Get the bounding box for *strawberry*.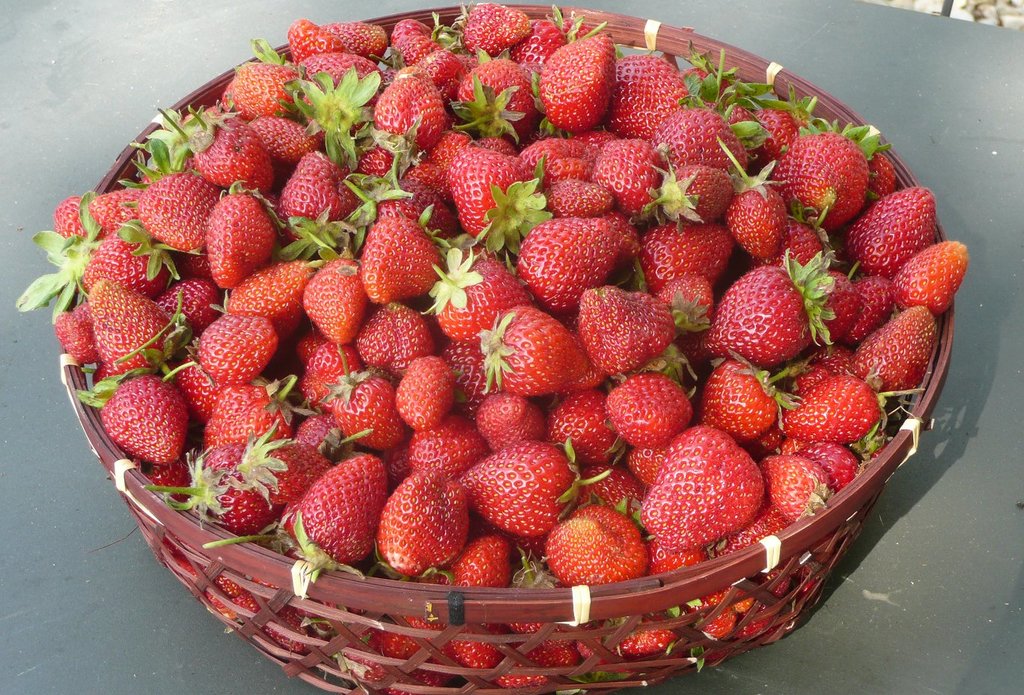
pyautogui.locateOnScreen(659, 104, 770, 194).
